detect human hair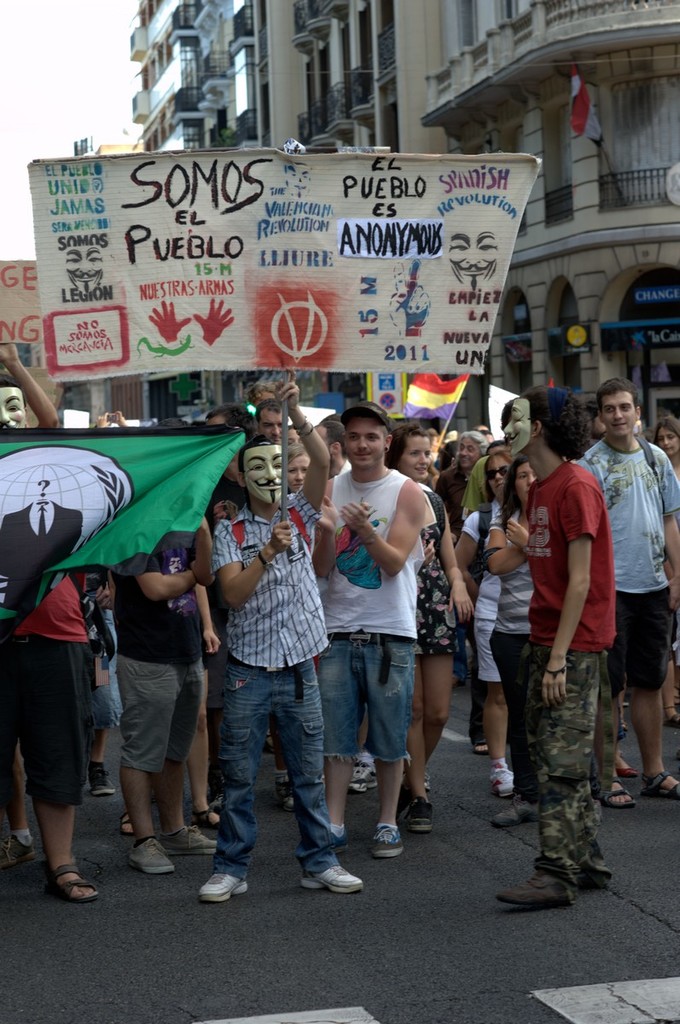
(left=454, top=429, right=492, bottom=466)
